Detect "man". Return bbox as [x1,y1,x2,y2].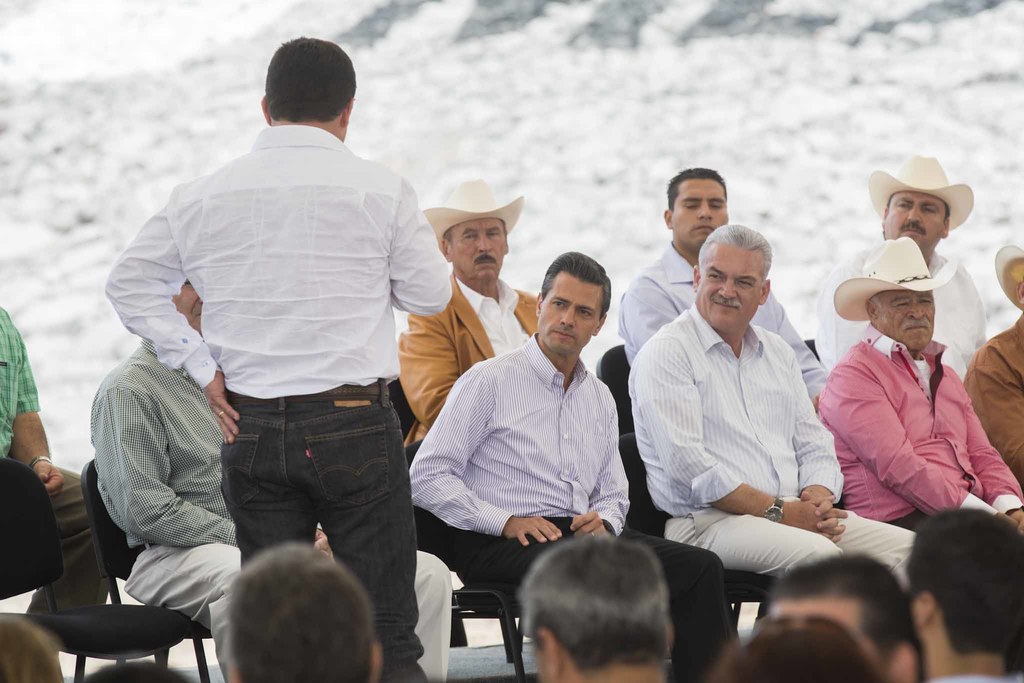
[399,223,740,682].
